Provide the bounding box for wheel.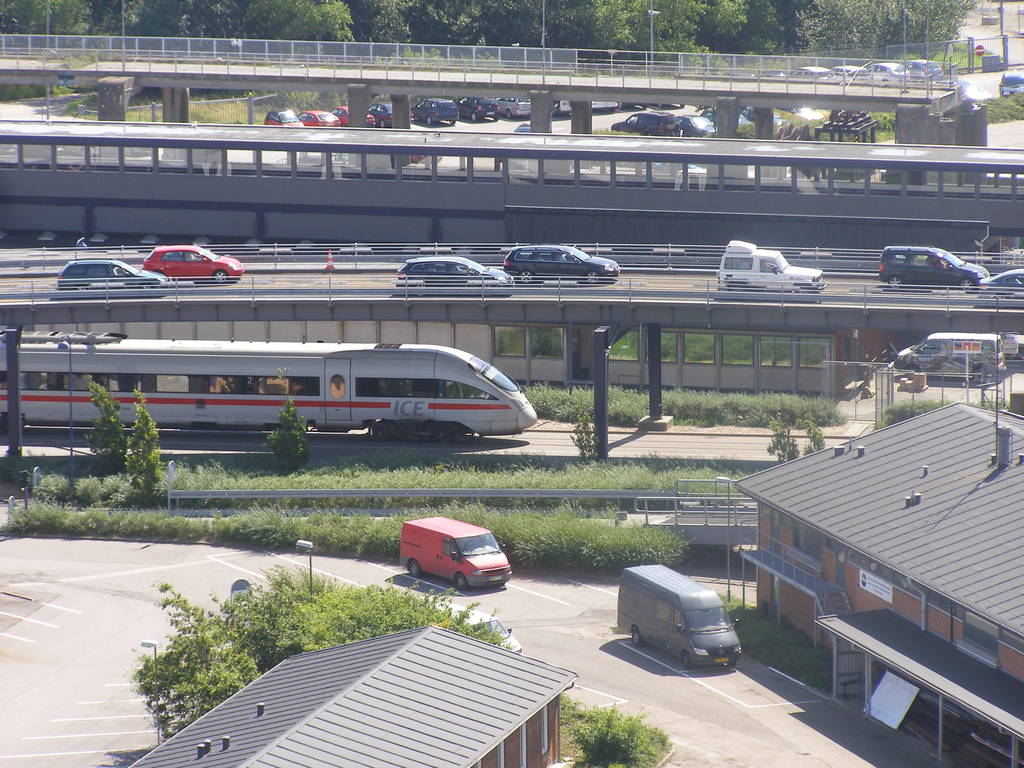
141 283 153 288.
